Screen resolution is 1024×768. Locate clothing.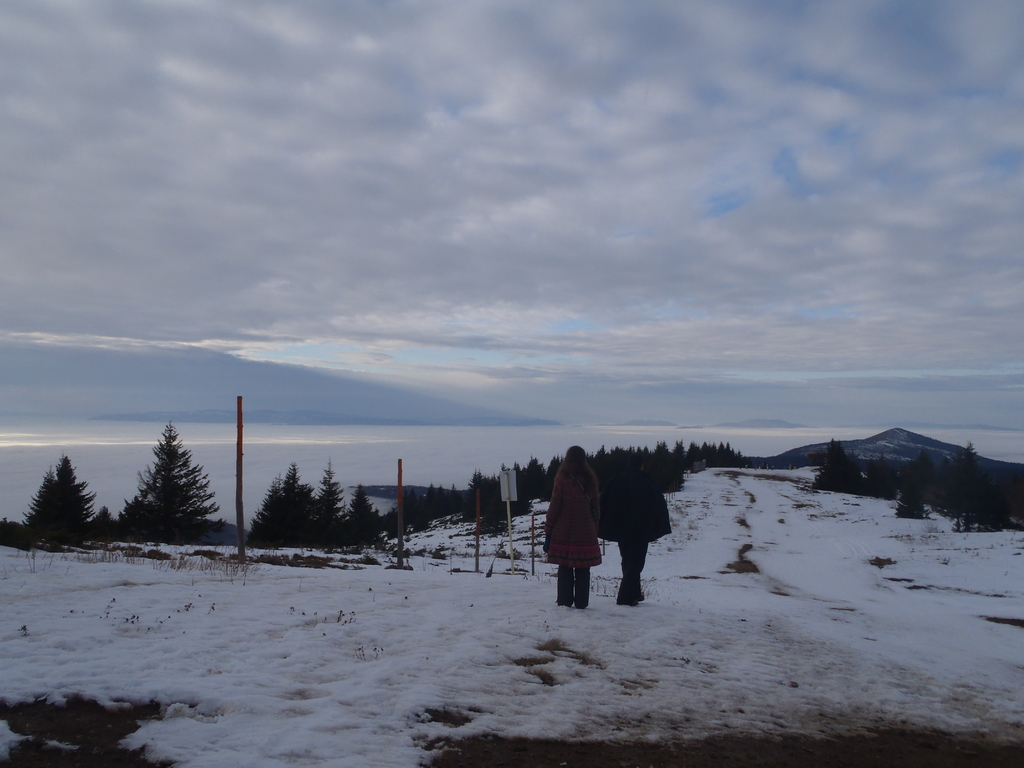
[x1=618, y1=477, x2=659, y2=602].
